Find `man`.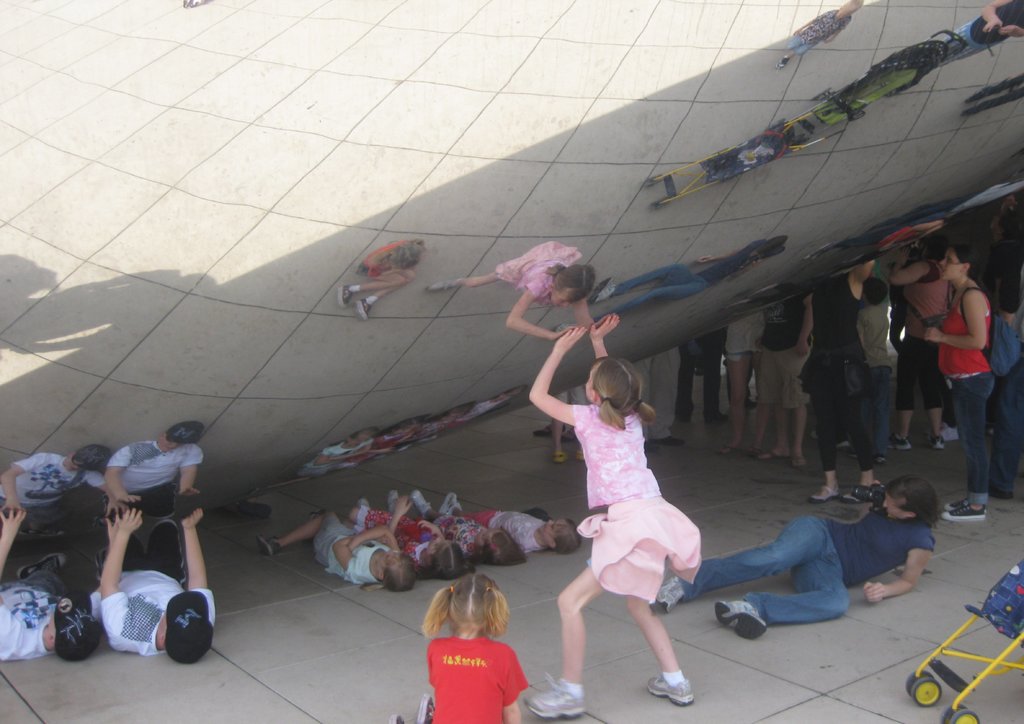
region(675, 324, 727, 421).
